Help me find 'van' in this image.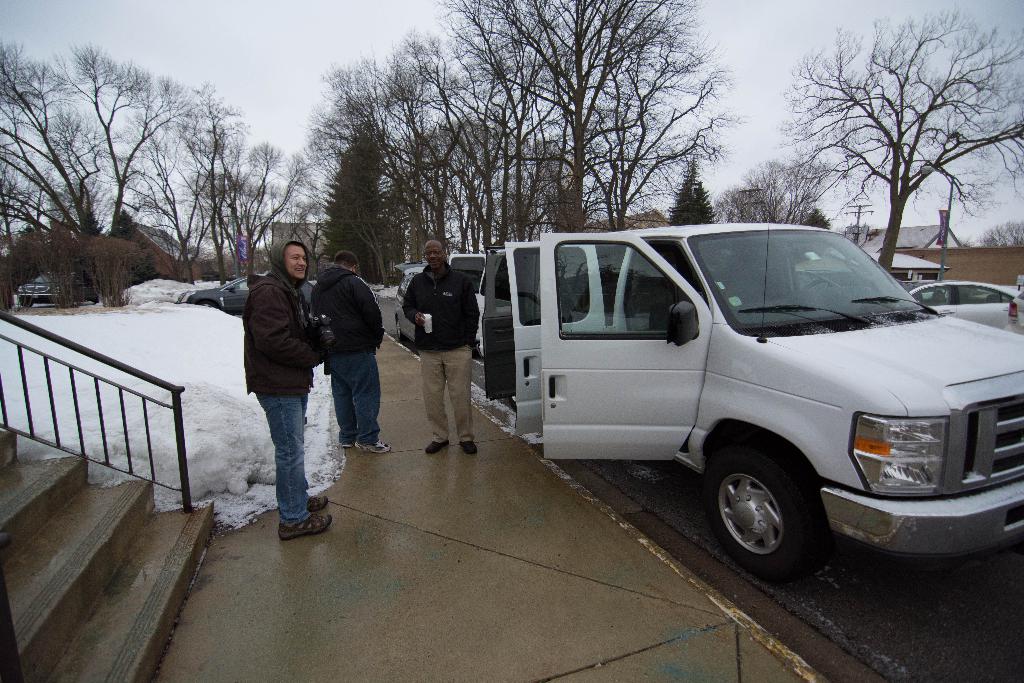
Found it: [483, 214, 1023, 588].
